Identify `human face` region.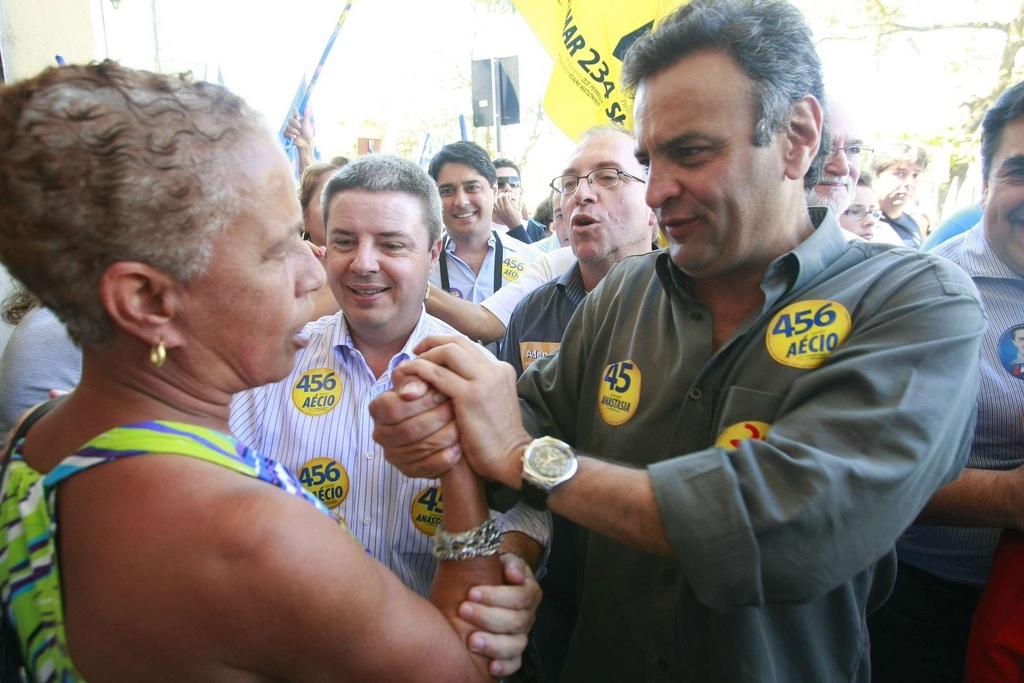
Region: crop(560, 137, 650, 260).
